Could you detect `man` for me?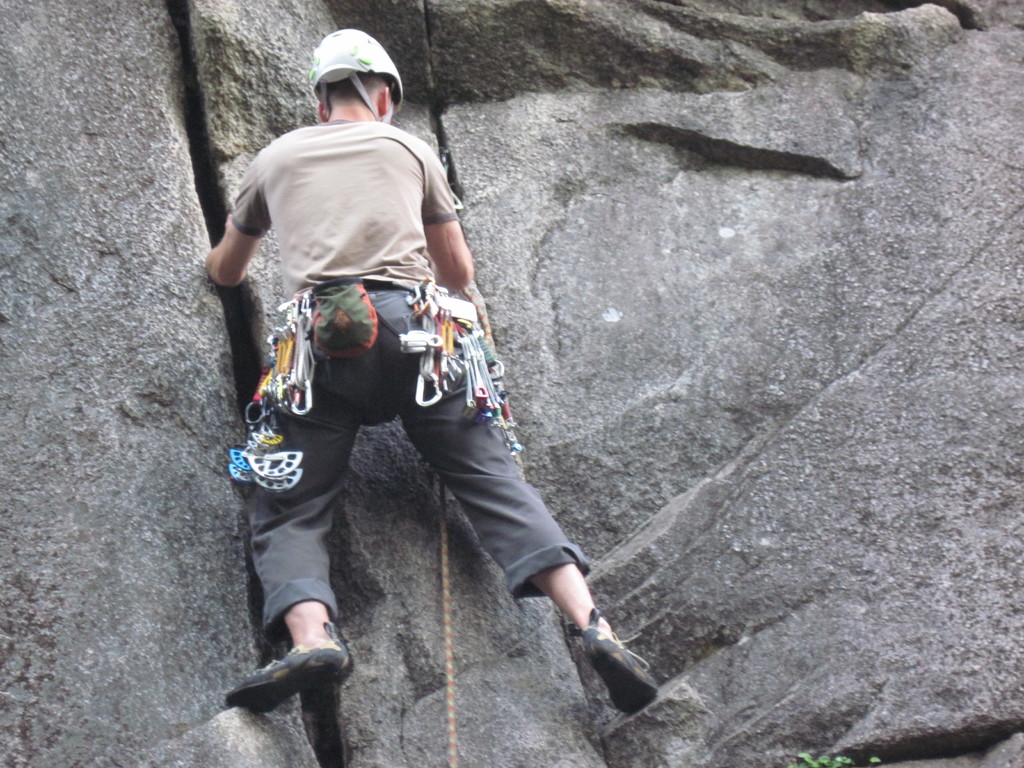
Detection result: [x1=198, y1=24, x2=662, y2=716].
